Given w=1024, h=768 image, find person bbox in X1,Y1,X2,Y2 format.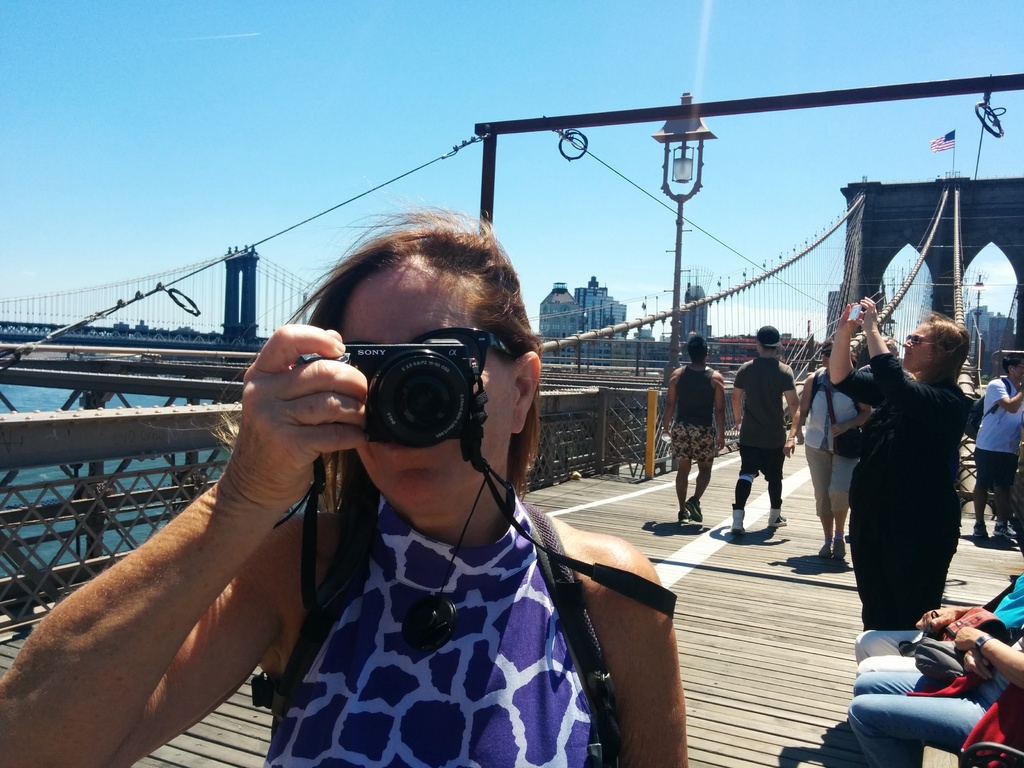
852,547,1023,722.
